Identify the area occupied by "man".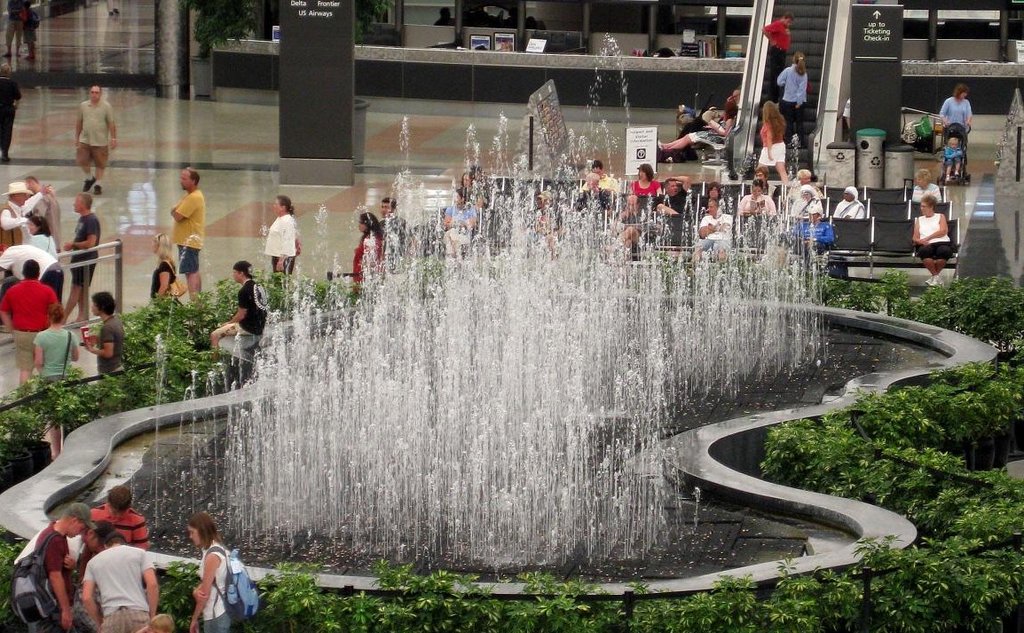
Area: <bbox>80, 531, 162, 632</bbox>.
